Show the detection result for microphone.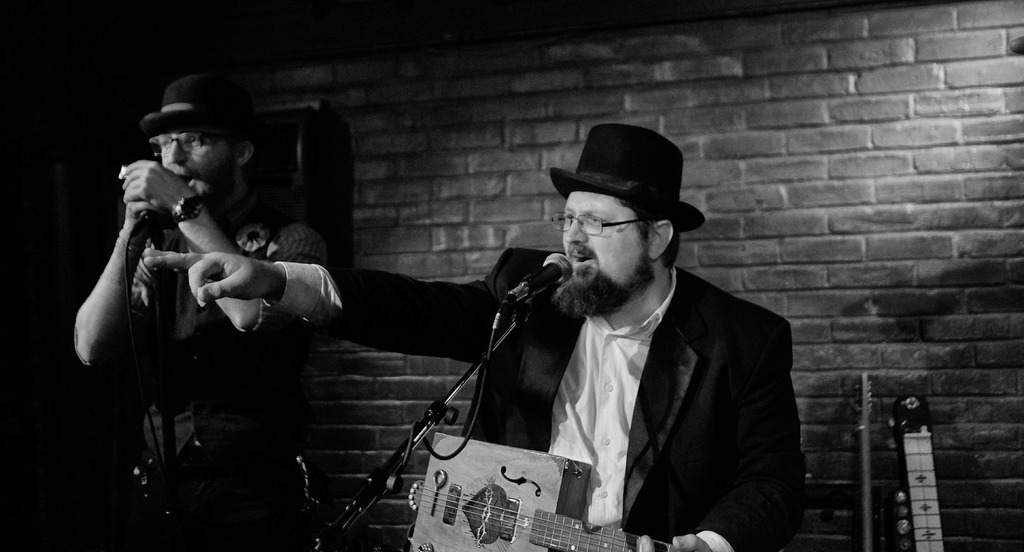
Rect(502, 252, 575, 329).
